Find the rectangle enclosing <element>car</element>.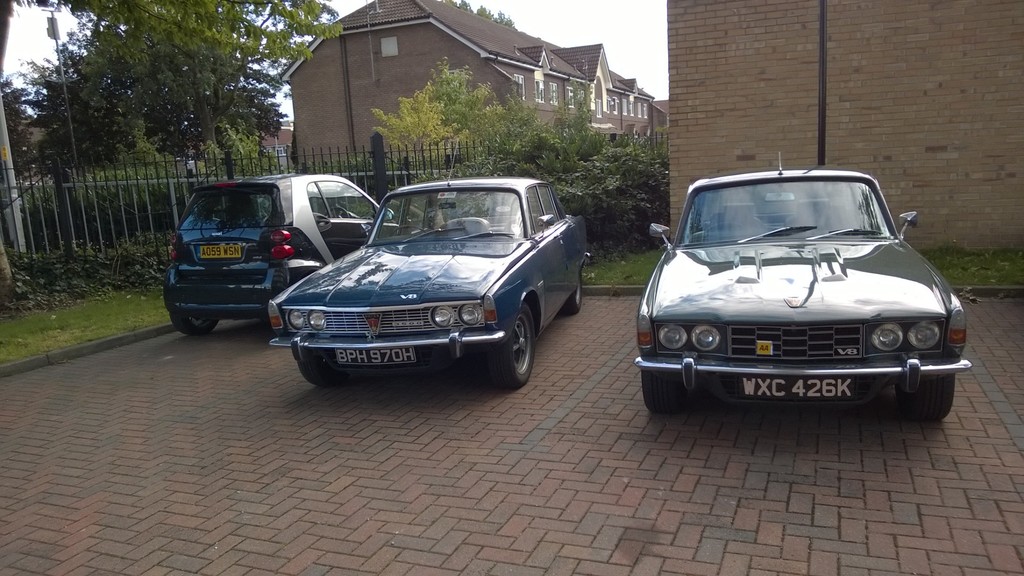
region(264, 178, 599, 384).
